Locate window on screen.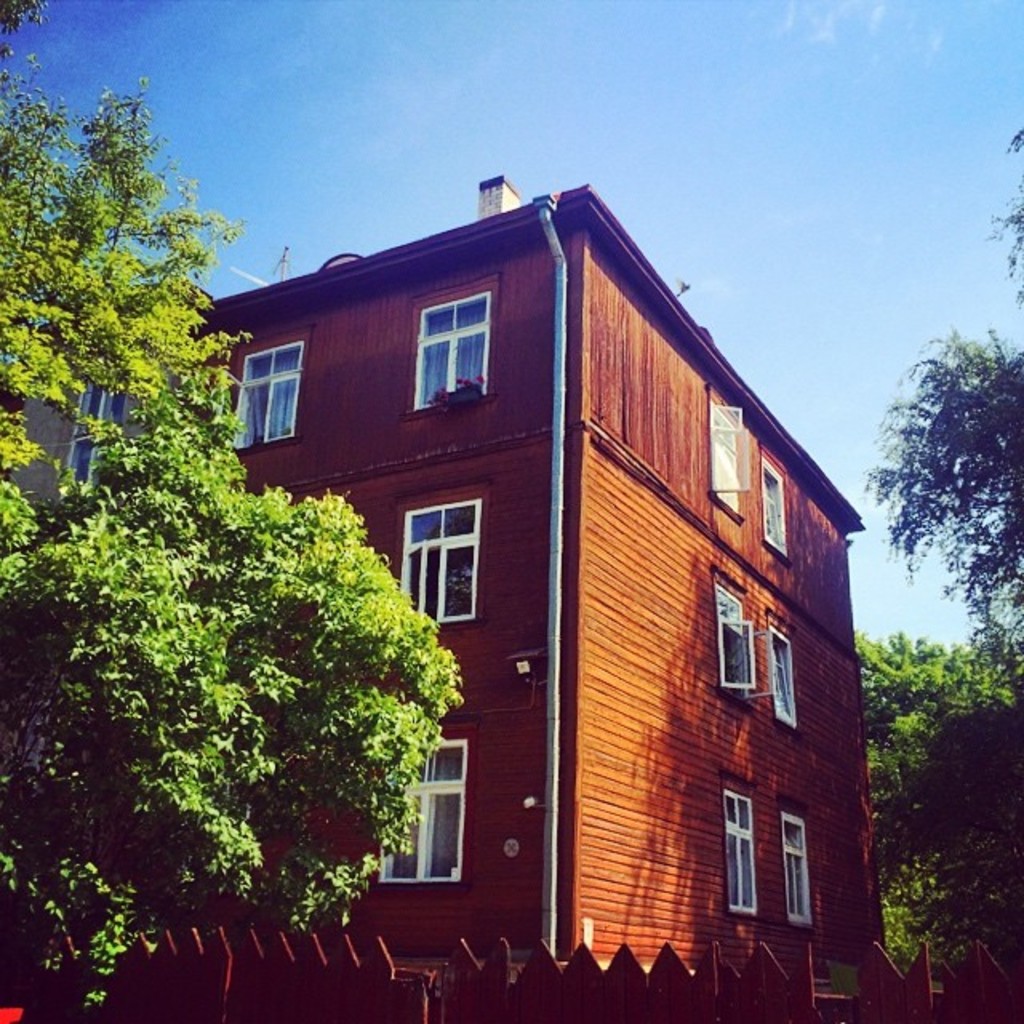
On screen at (232,341,302,443).
